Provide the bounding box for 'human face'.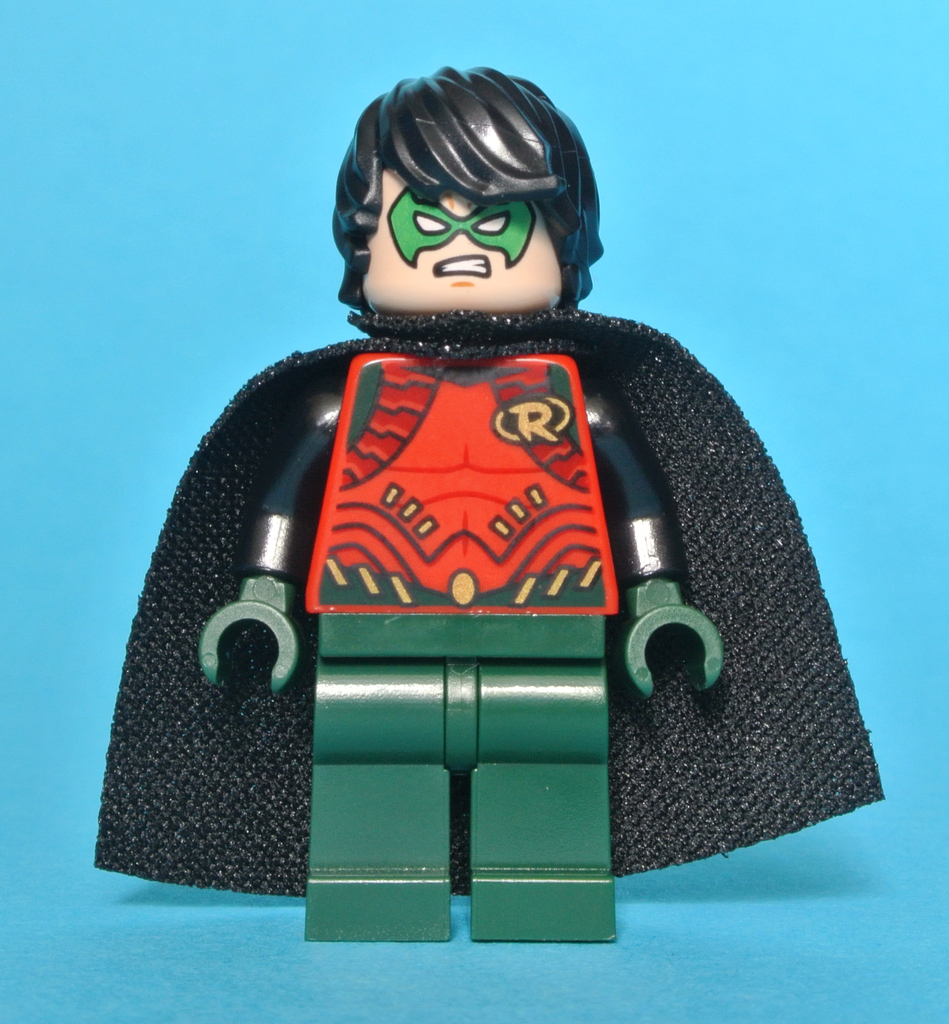
(left=365, top=168, right=560, bottom=308).
